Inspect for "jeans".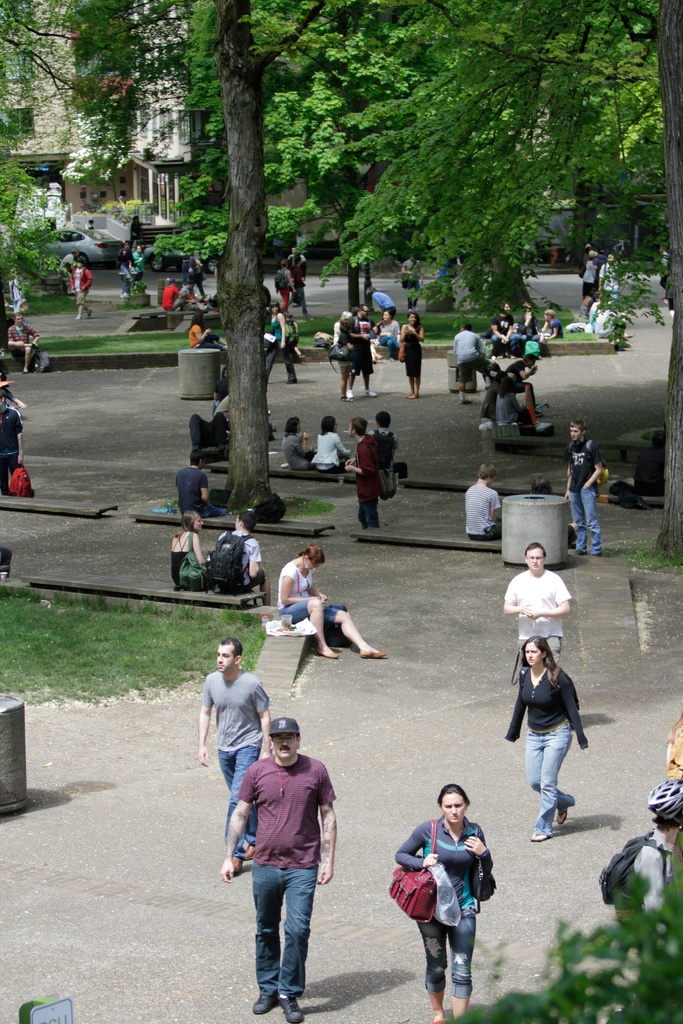
Inspection: region(168, 294, 186, 310).
